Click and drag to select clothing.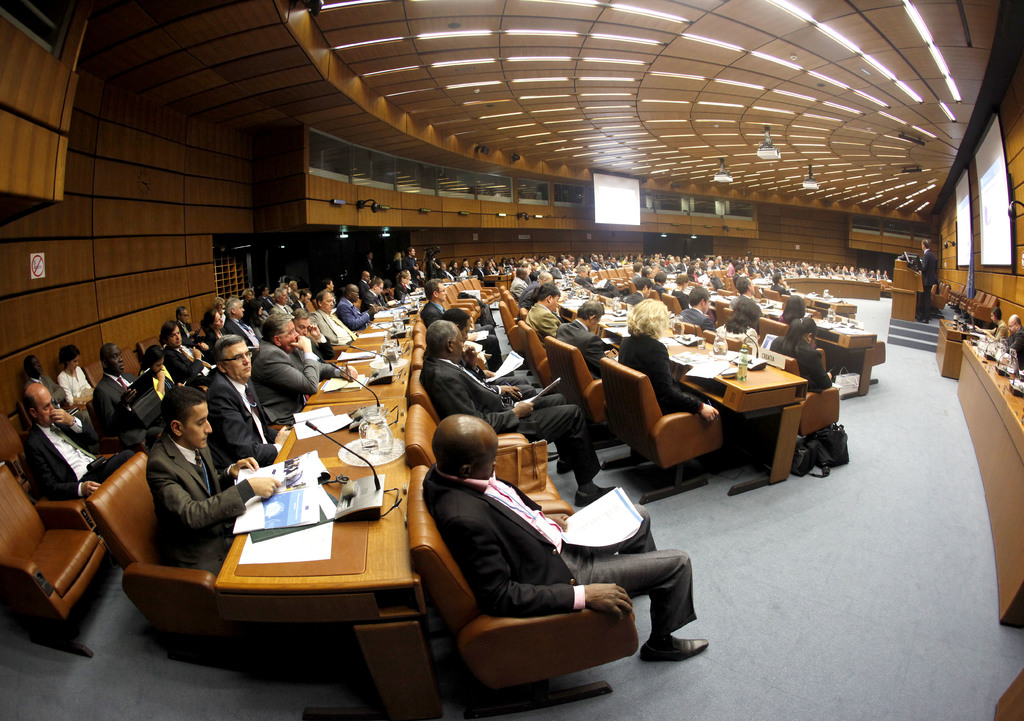
Selection: crop(557, 313, 612, 387).
